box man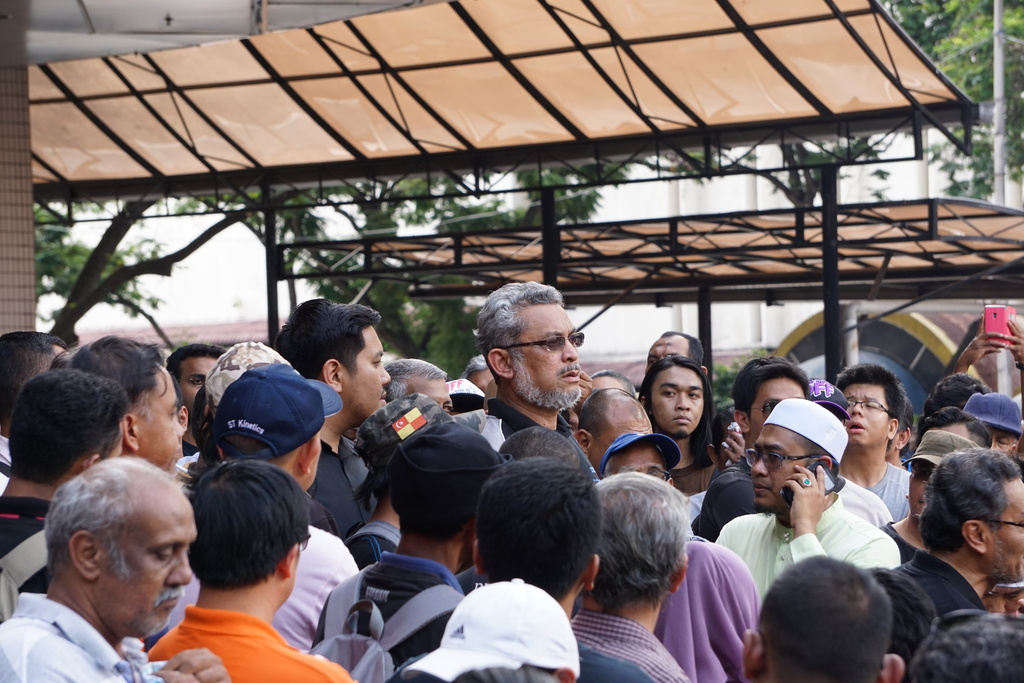
{"left": 836, "top": 366, "right": 910, "bottom": 516}
